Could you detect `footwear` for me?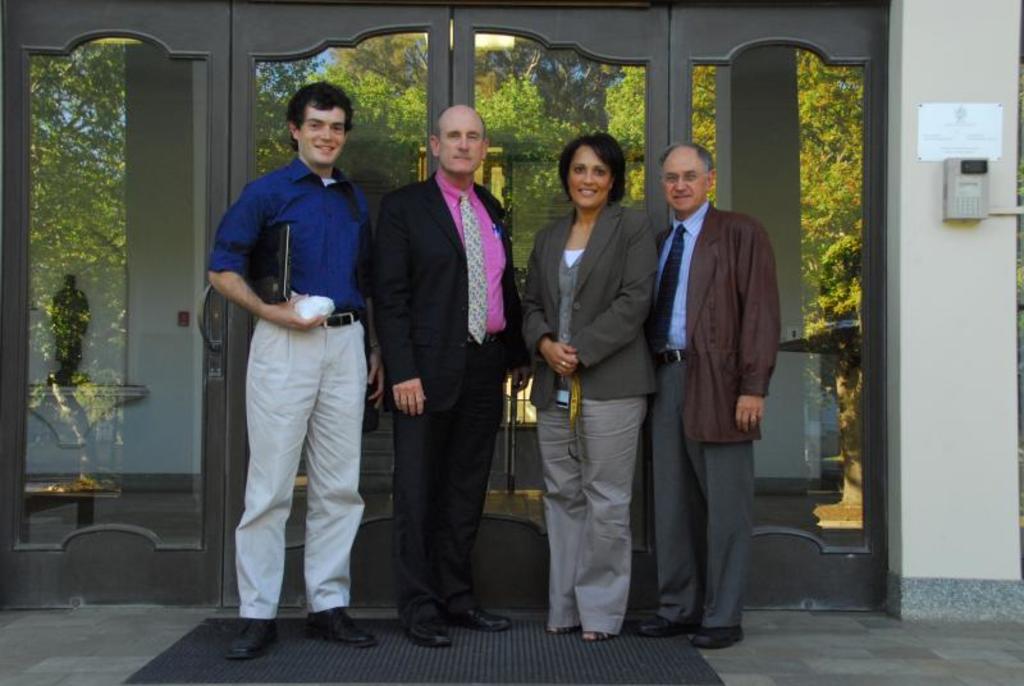
Detection result: select_region(631, 613, 694, 641).
